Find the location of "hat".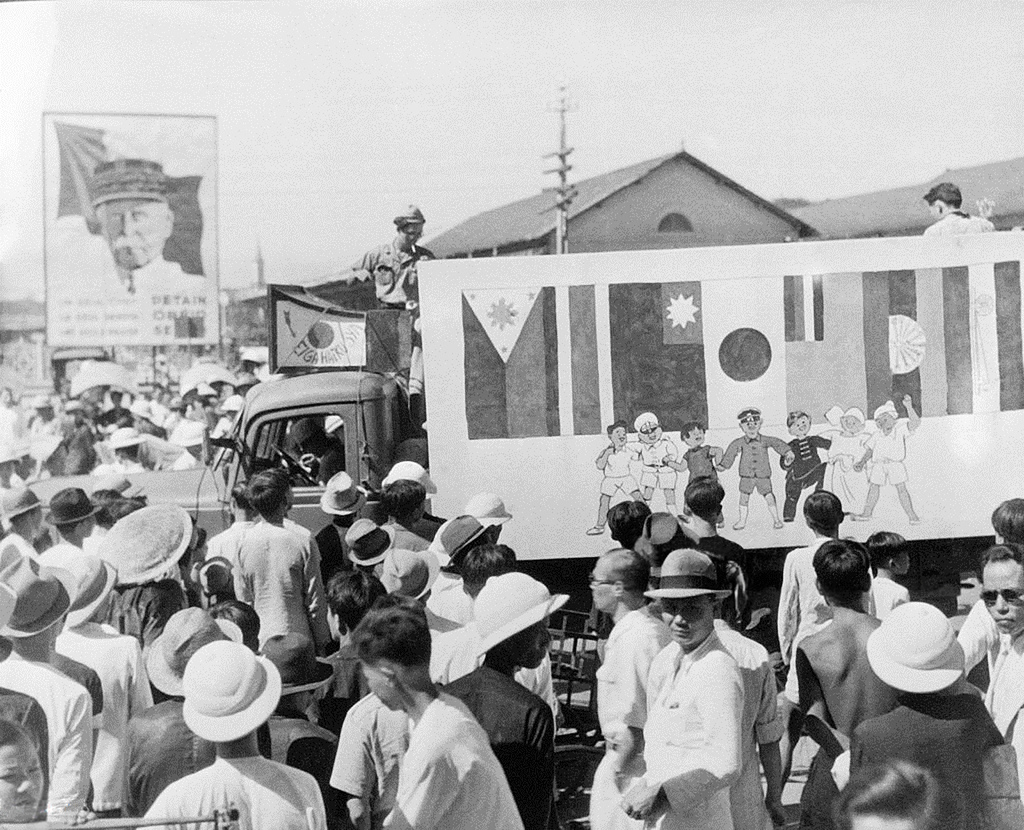
Location: bbox(0, 485, 47, 519).
